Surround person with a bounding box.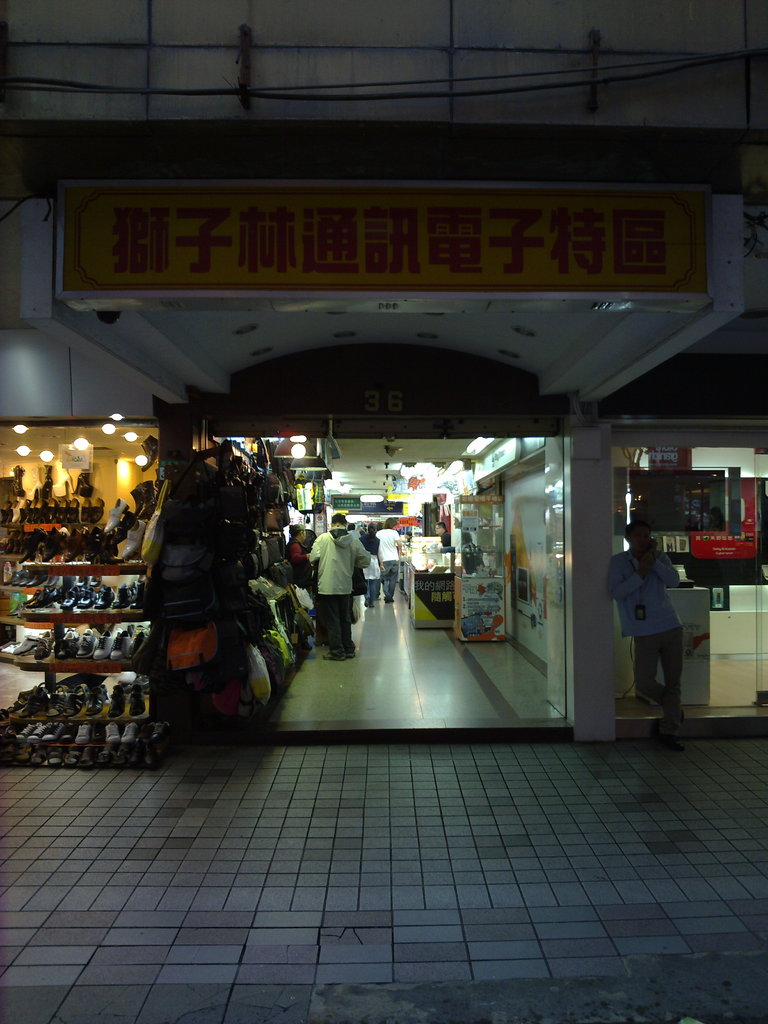
<bbox>281, 526, 316, 593</bbox>.
